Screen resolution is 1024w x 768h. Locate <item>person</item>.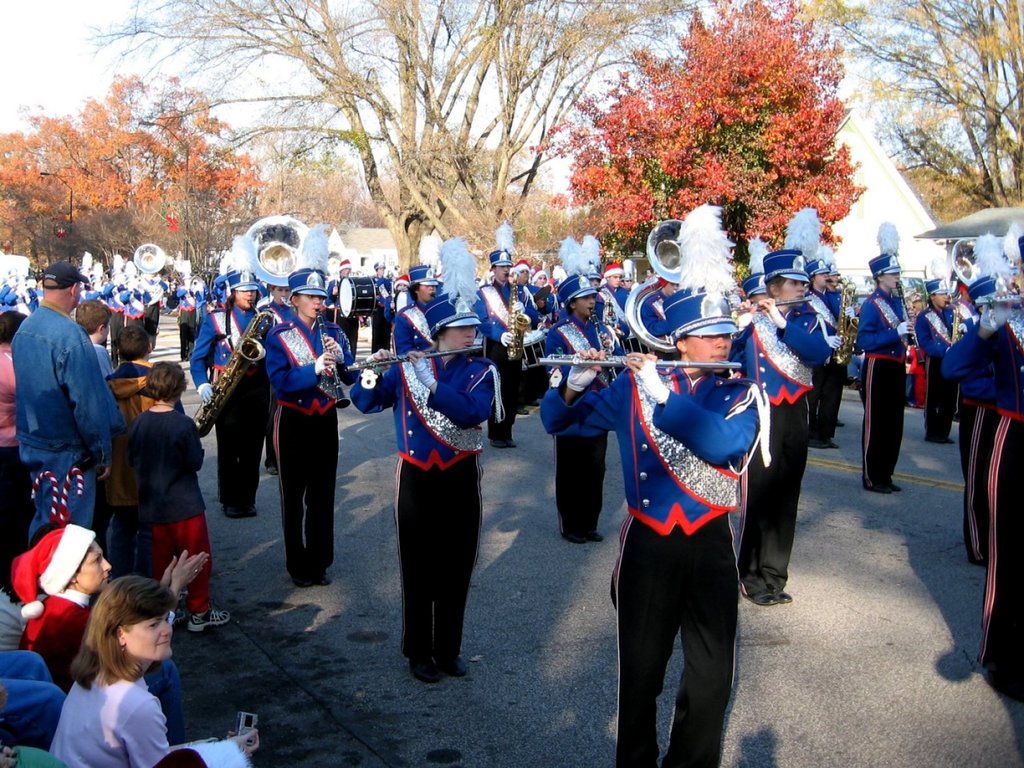
crop(249, 272, 335, 616).
